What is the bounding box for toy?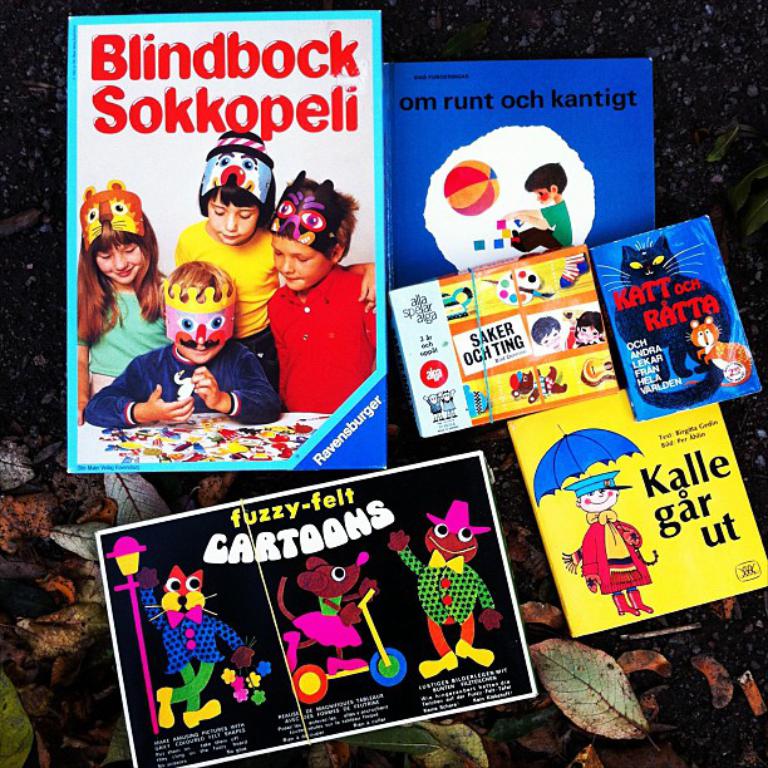
rect(287, 556, 393, 670).
